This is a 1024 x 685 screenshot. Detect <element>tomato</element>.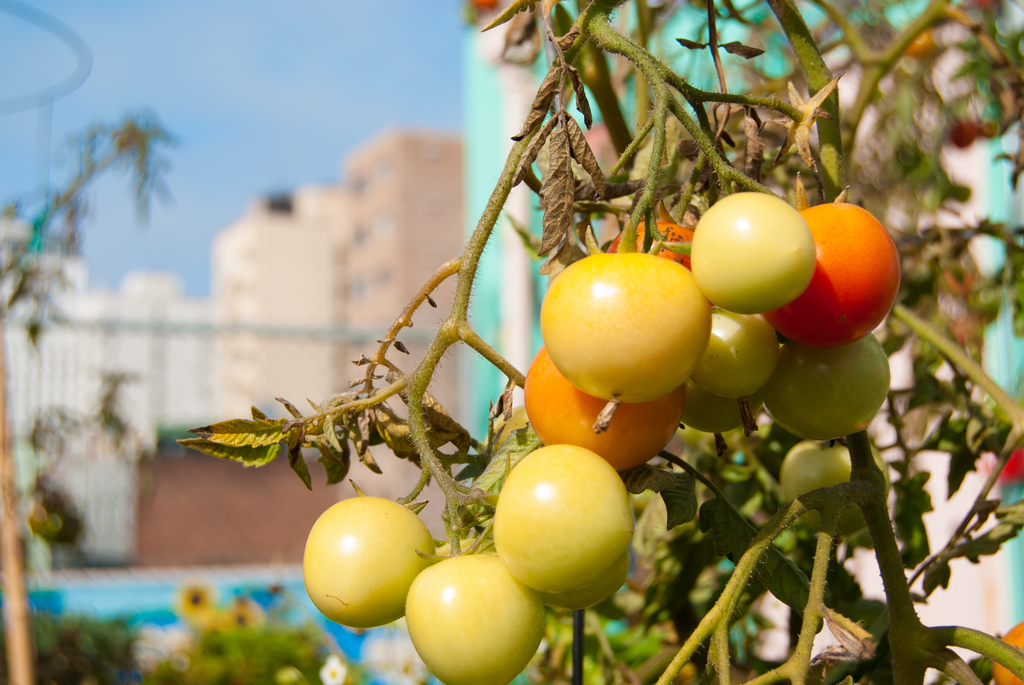
(left=692, top=191, right=812, bottom=315).
